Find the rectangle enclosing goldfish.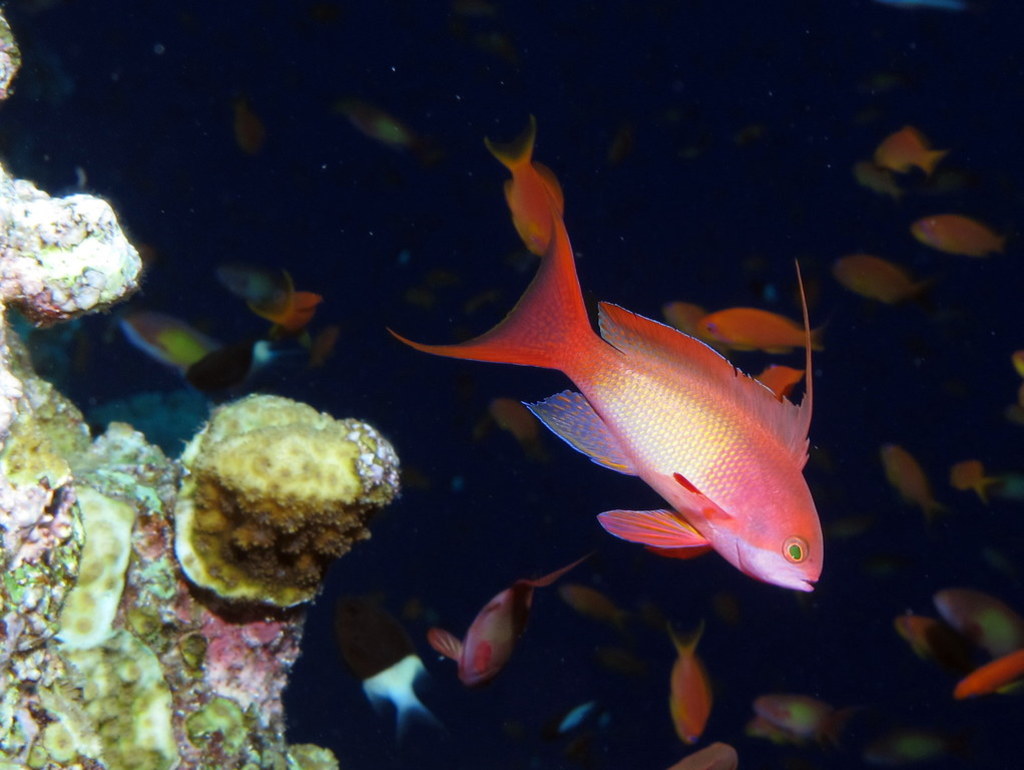
bbox=[880, 439, 938, 504].
